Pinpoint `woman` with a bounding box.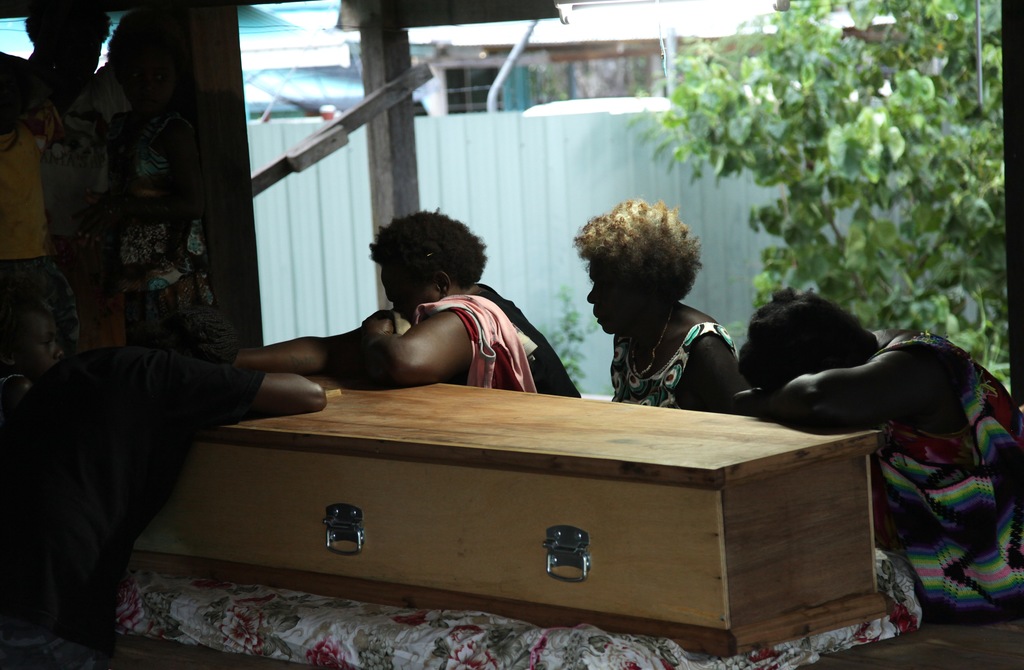
select_region(325, 203, 579, 399).
